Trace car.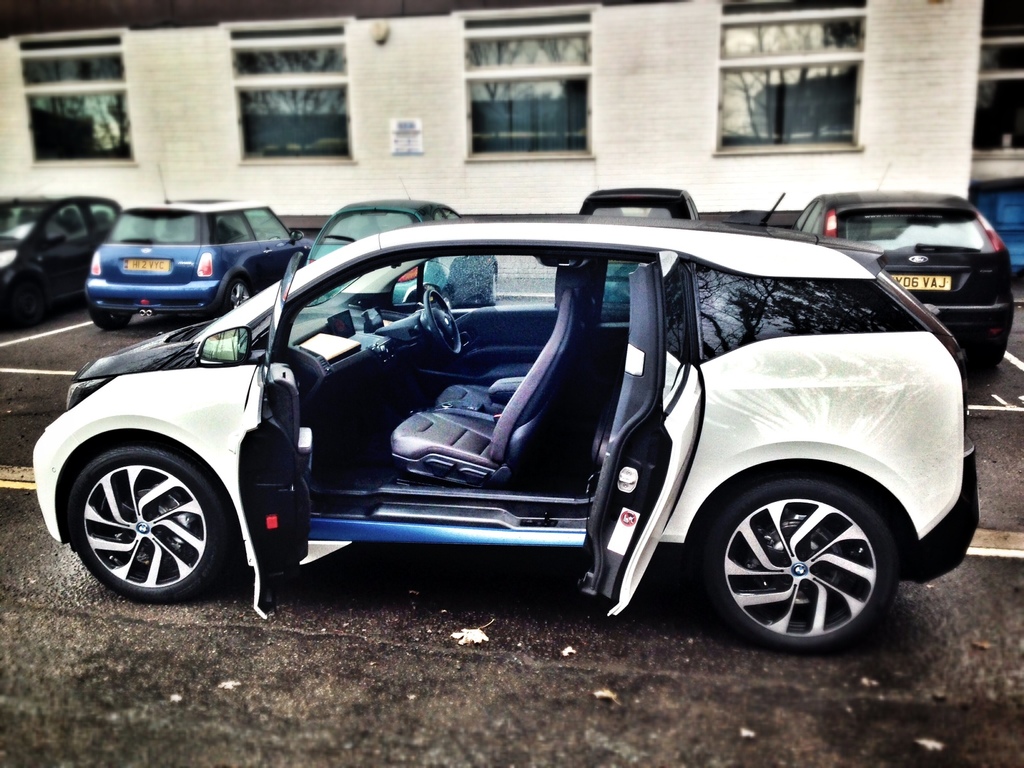
Traced to 302:196:500:306.
